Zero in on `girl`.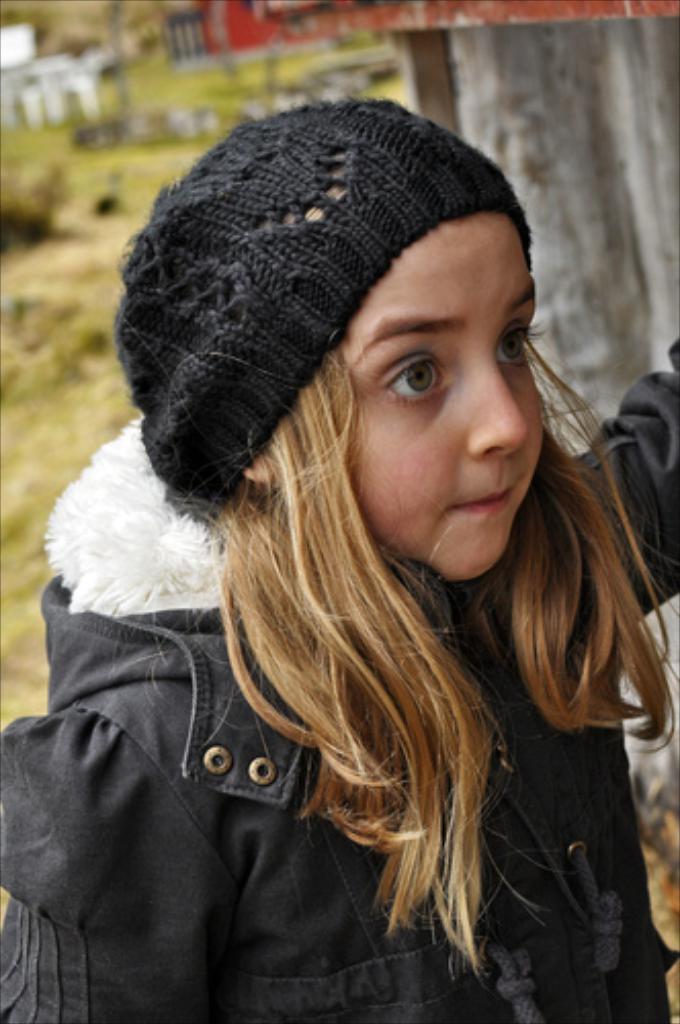
Zeroed in: 0 100 678 1022.
